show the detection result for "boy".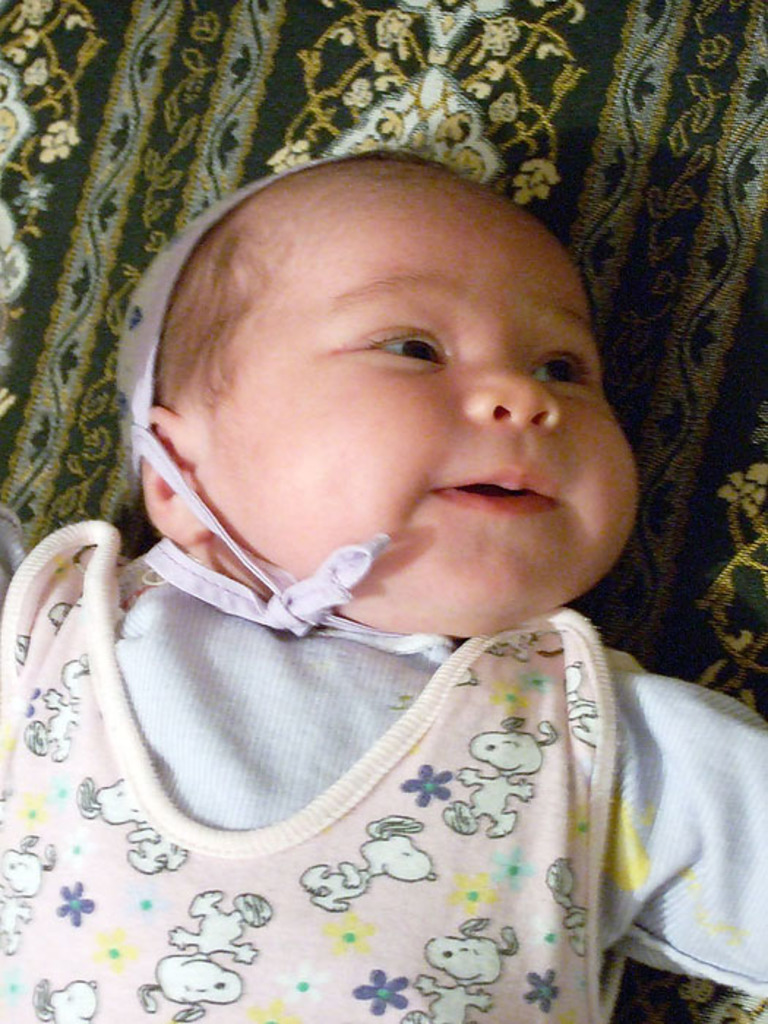
bbox=(0, 142, 767, 1023).
